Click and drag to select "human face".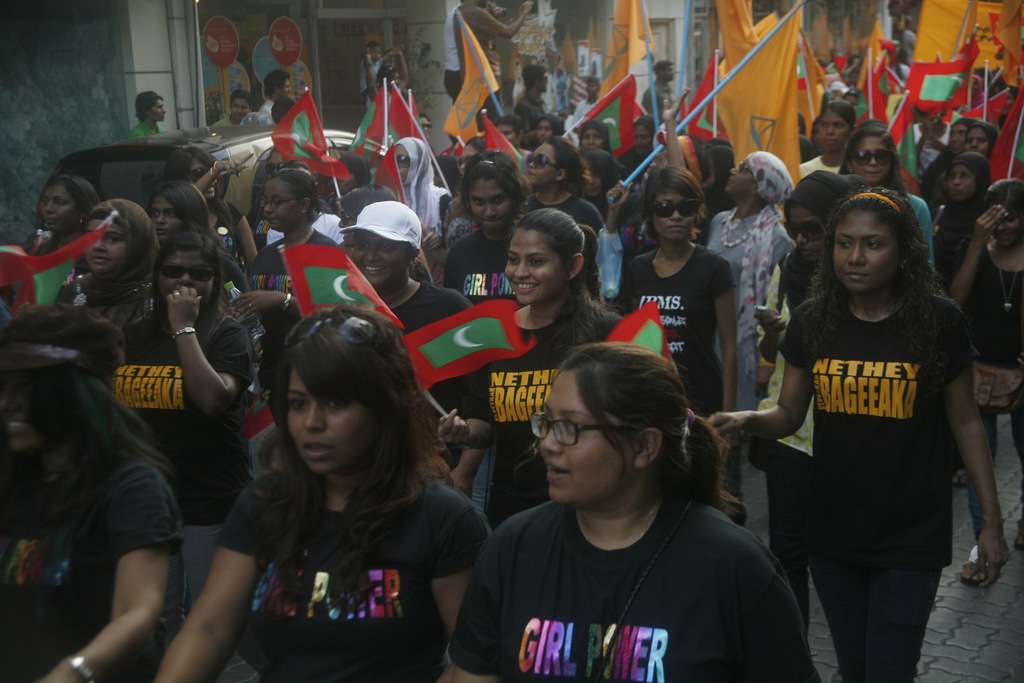
Selection: x1=287 y1=367 x2=383 y2=475.
